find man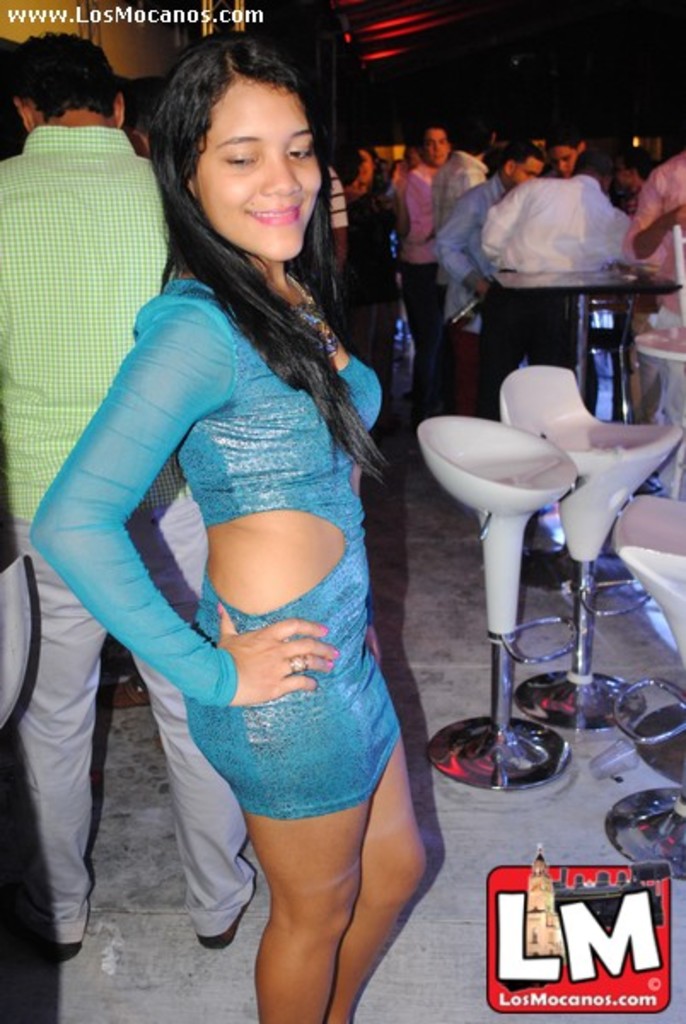
483 148 635 427
